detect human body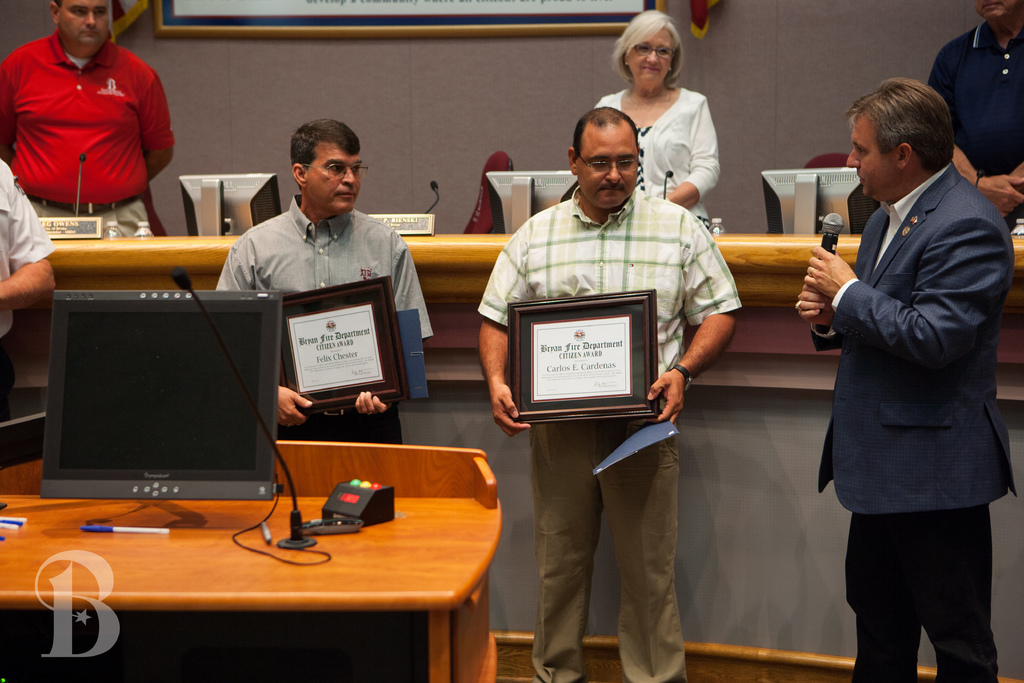
(left=0, top=42, right=168, bottom=228)
